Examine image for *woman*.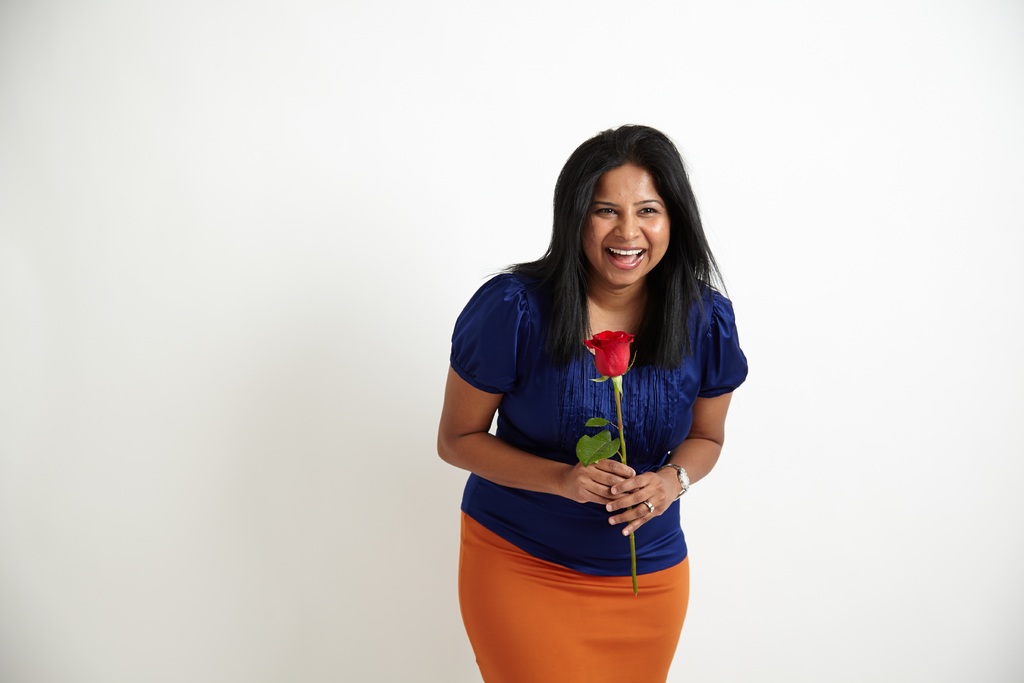
Examination result: [440, 105, 752, 682].
